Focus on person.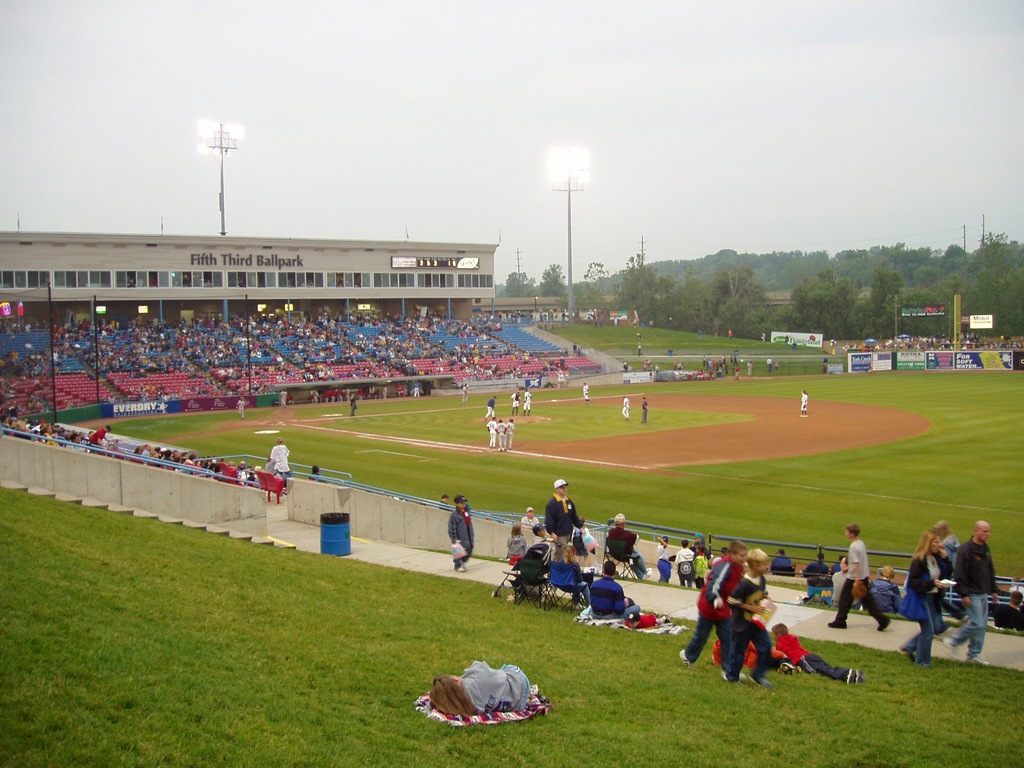
Focused at select_region(932, 518, 962, 556).
